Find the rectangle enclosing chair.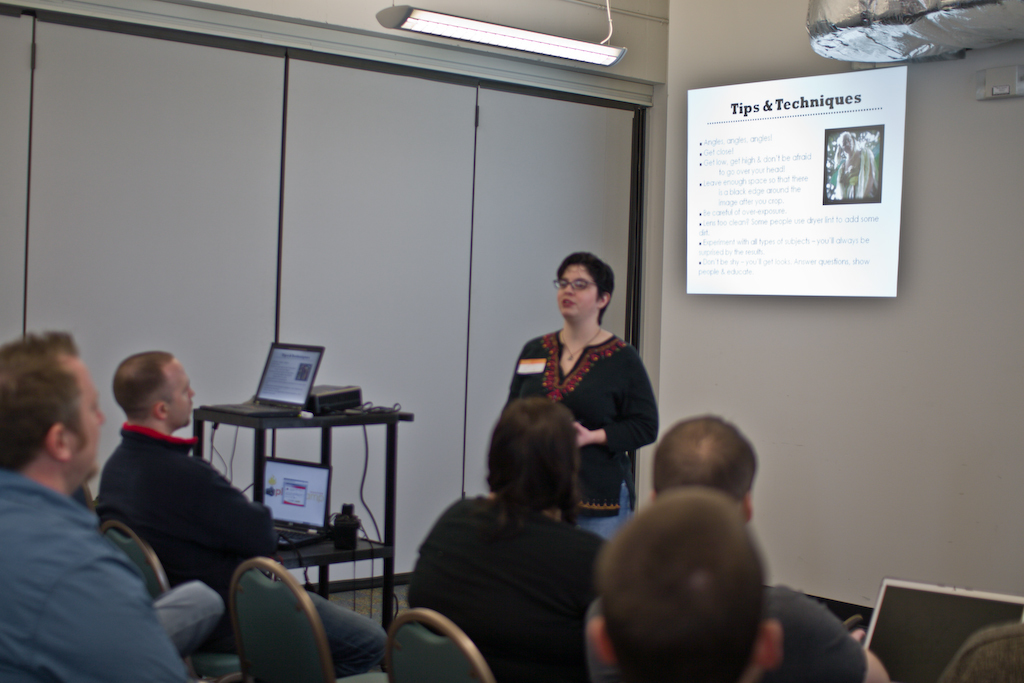
bbox=(72, 482, 96, 513).
